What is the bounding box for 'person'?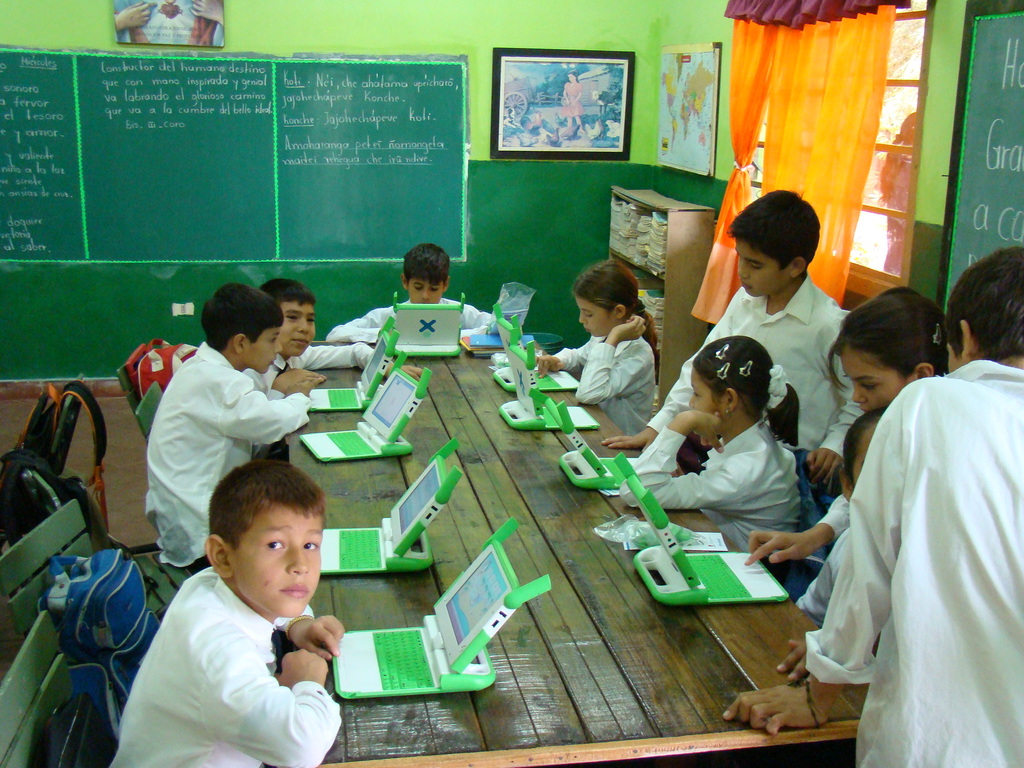
Rect(747, 285, 945, 623).
